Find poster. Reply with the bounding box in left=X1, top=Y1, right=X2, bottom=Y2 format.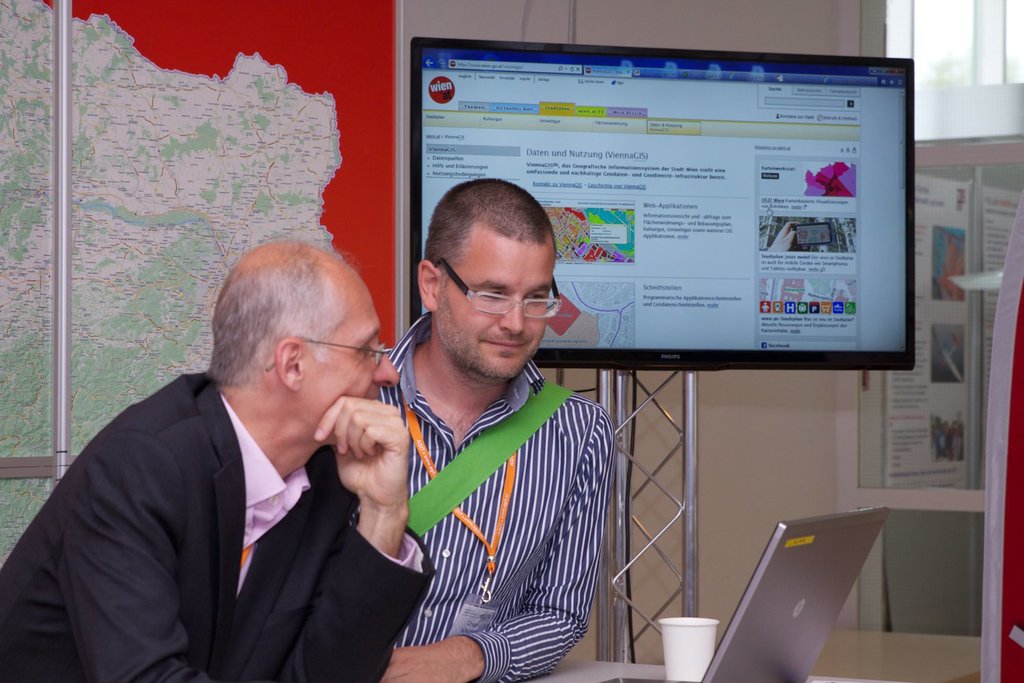
left=883, top=172, right=971, bottom=490.
